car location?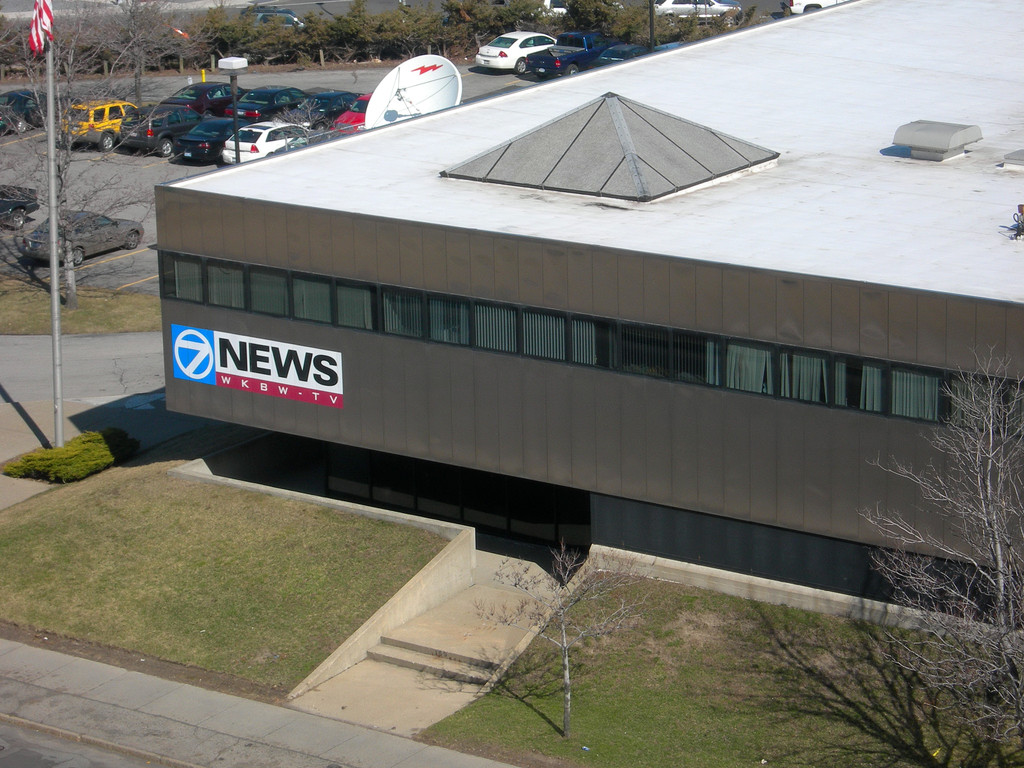
left=0, top=181, right=35, bottom=228
